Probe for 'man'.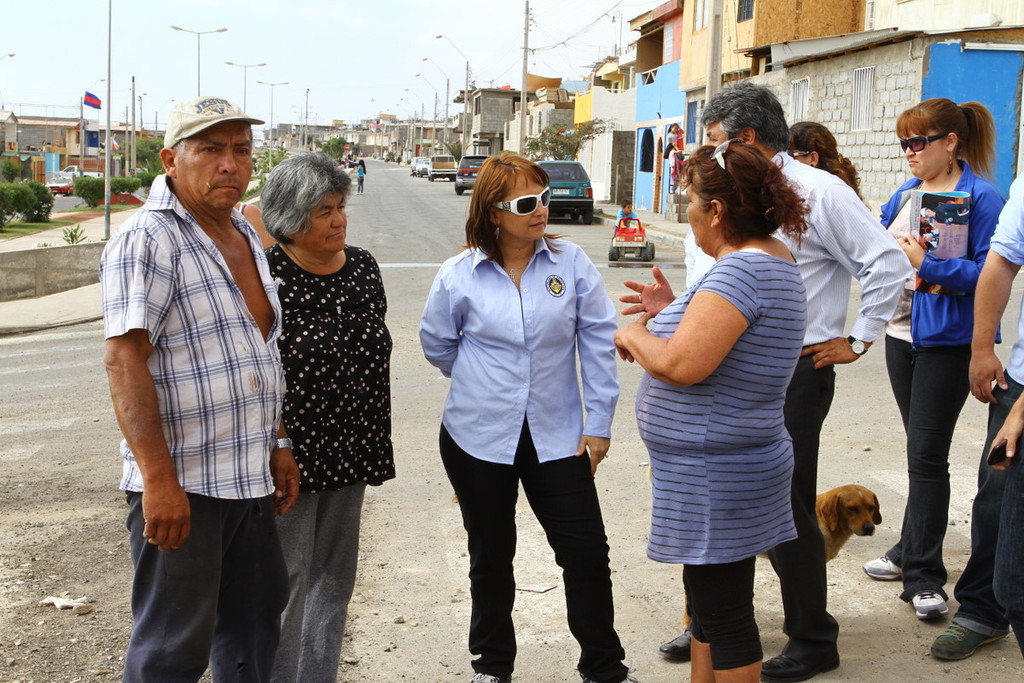
Probe result: x1=662 y1=82 x2=911 y2=682.
